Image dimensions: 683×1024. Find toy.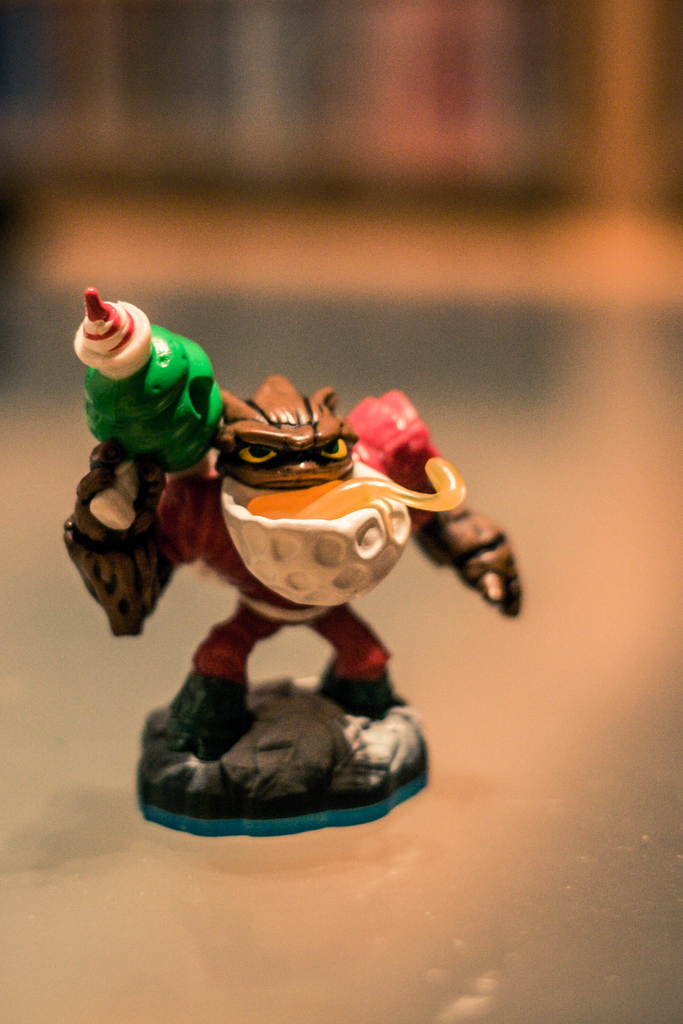
Rect(77, 331, 495, 855).
